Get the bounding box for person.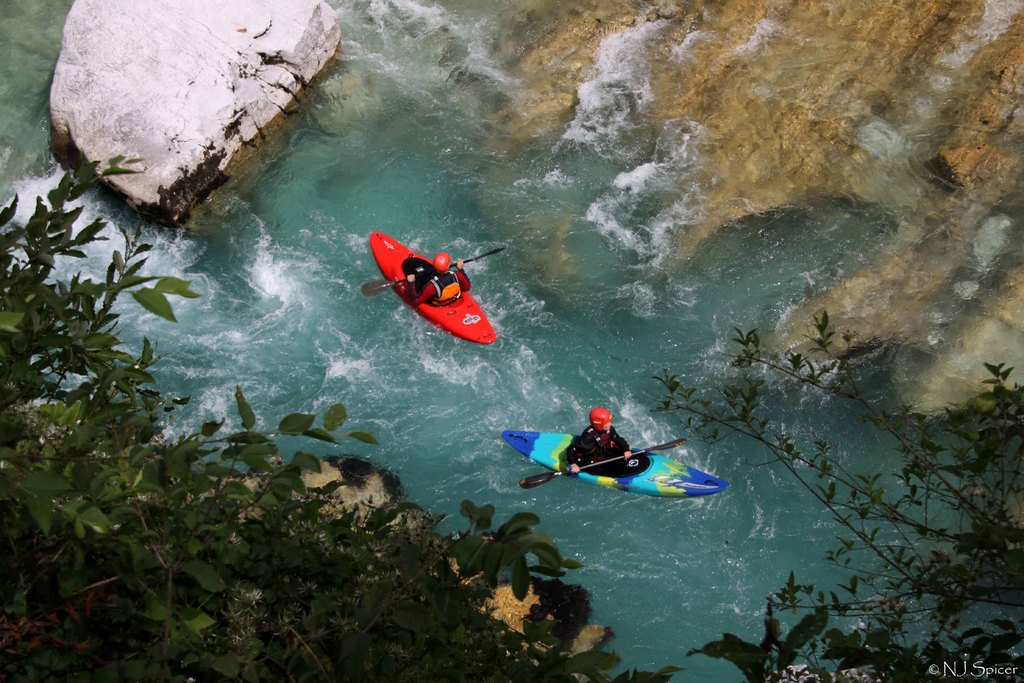
[564,403,639,475].
